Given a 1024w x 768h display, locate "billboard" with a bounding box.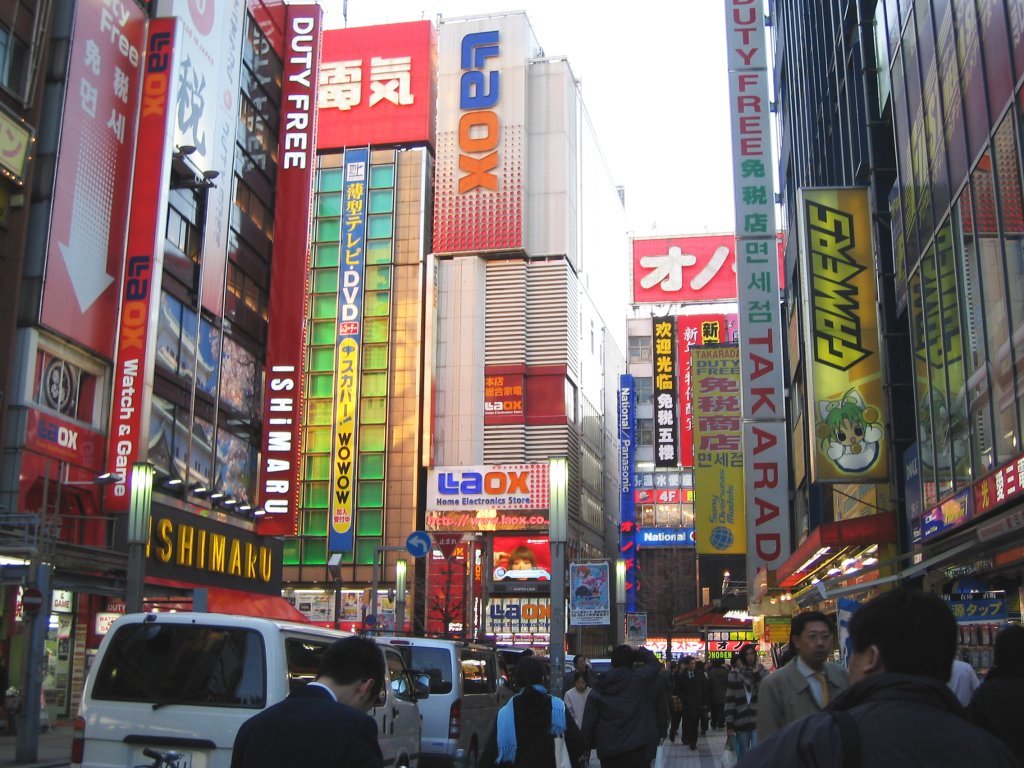
Located: l=638, t=525, r=692, b=546.
